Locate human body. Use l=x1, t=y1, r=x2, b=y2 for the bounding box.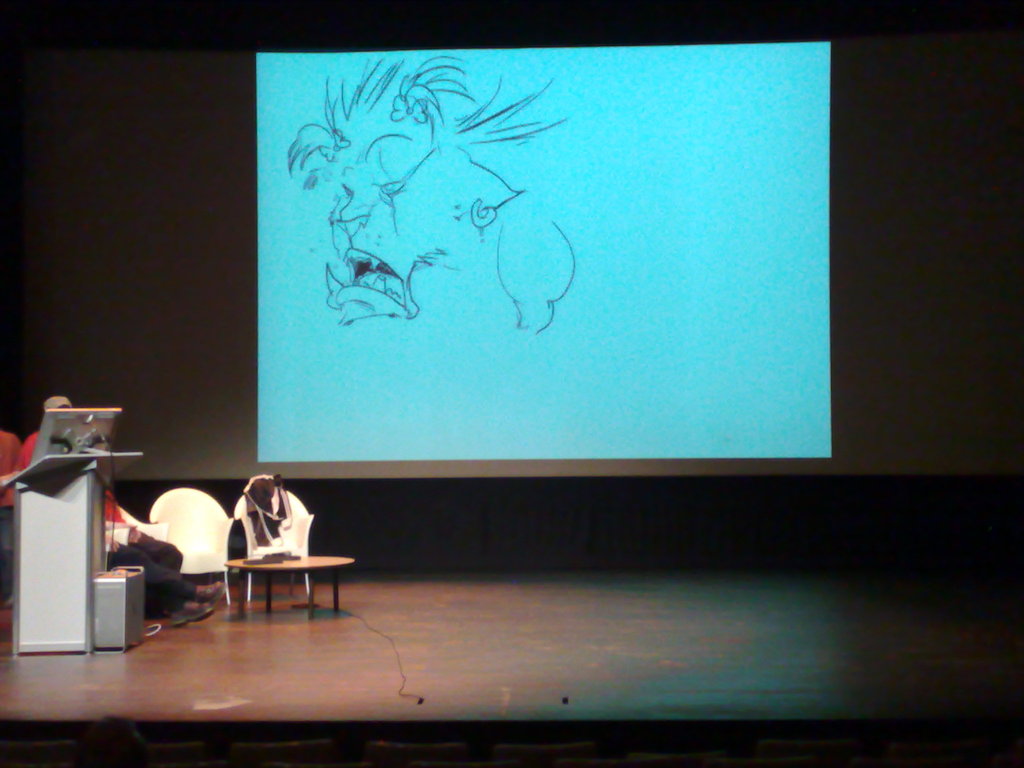
l=18, t=396, r=78, b=478.
